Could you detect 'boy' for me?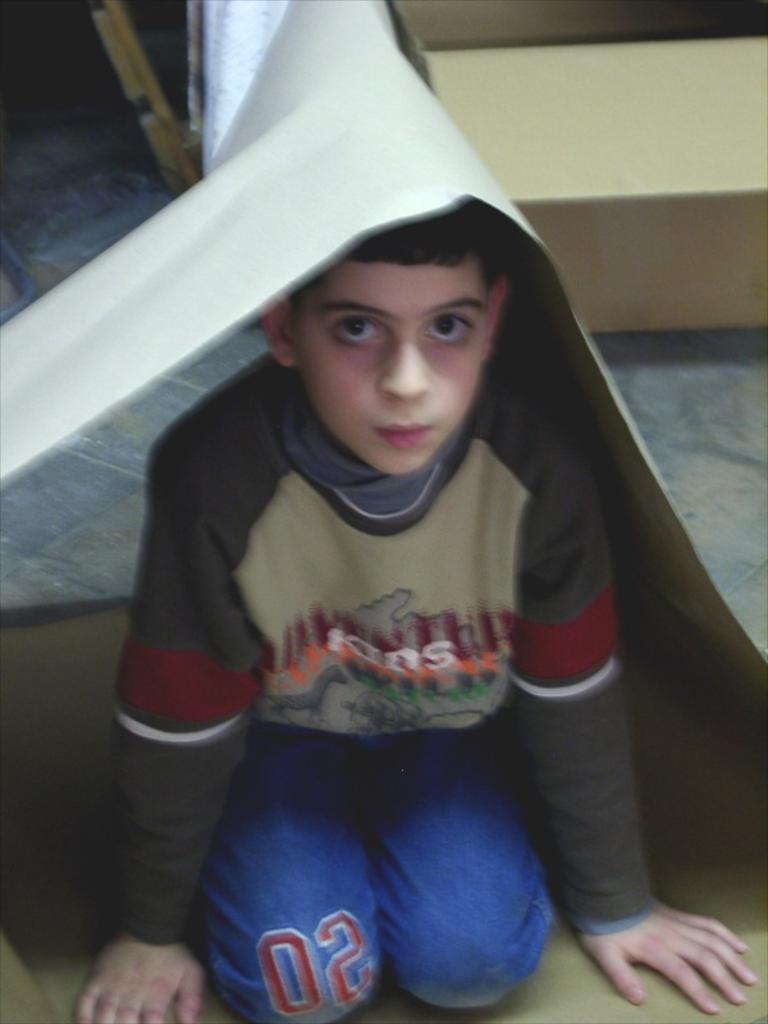
Detection result: <bbox>113, 97, 646, 1001</bbox>.
